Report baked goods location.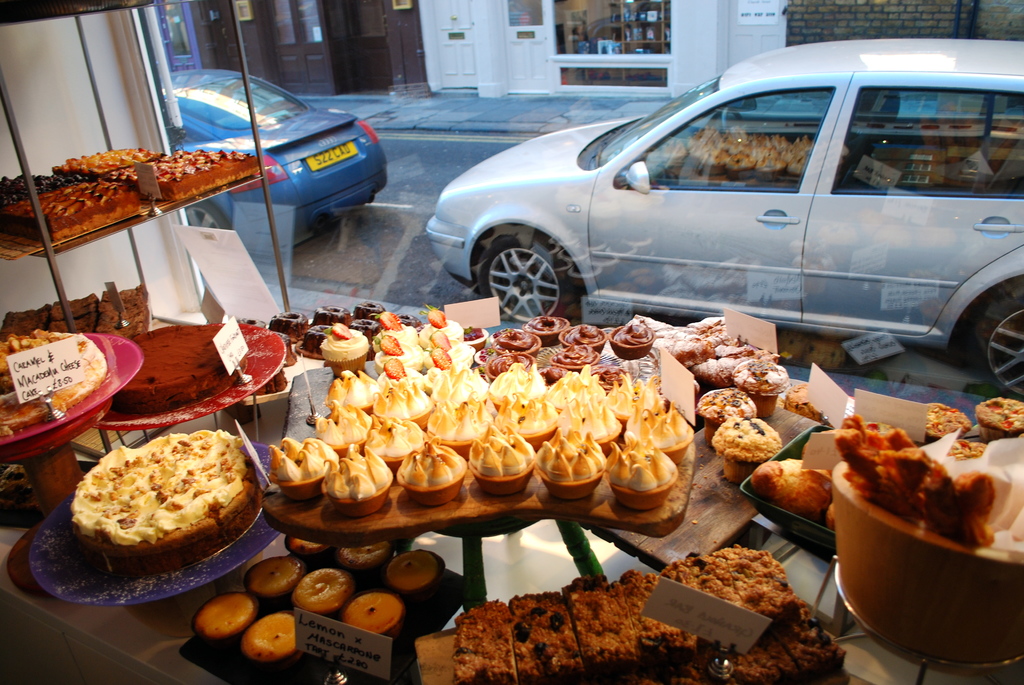
Report: box=[607, 319, 654, 358].
